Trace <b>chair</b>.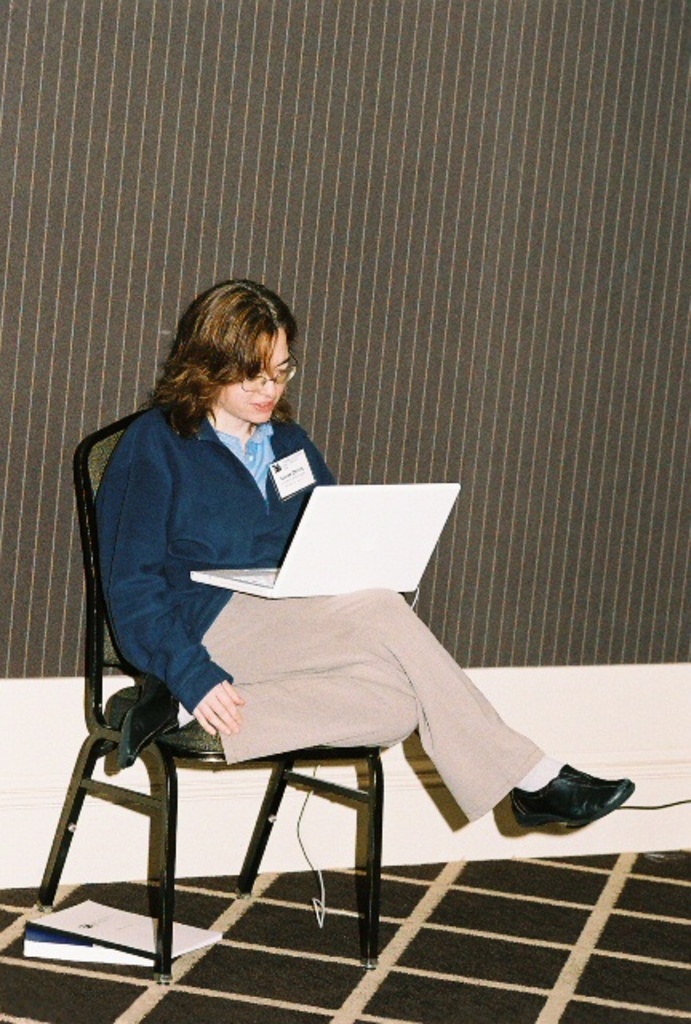
Traced to (35,406,382,982).
